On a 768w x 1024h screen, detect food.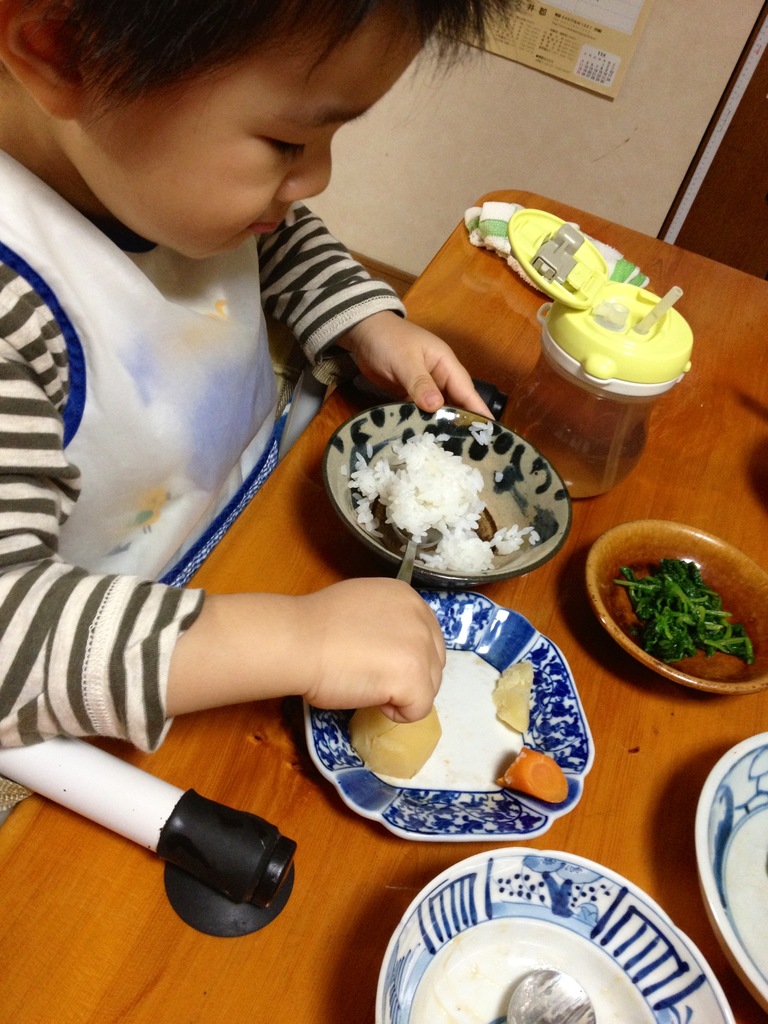
region(348, 706, 444, 776).
